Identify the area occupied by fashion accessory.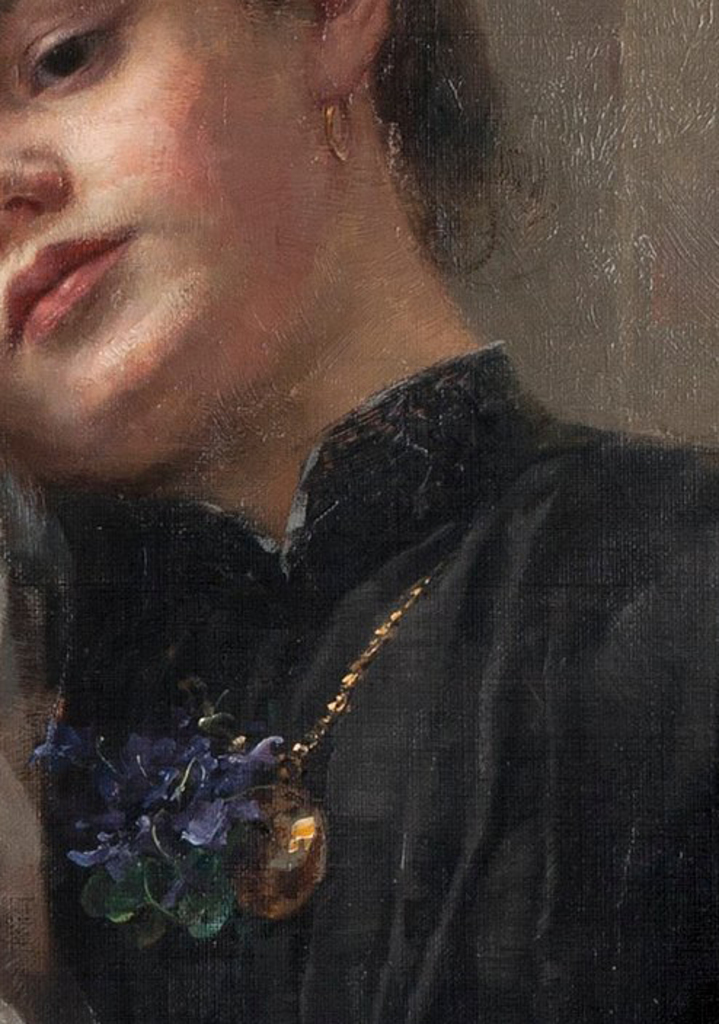
Area: {"left": 320, "top": 83, "right": 355, "bottom": 157}.
